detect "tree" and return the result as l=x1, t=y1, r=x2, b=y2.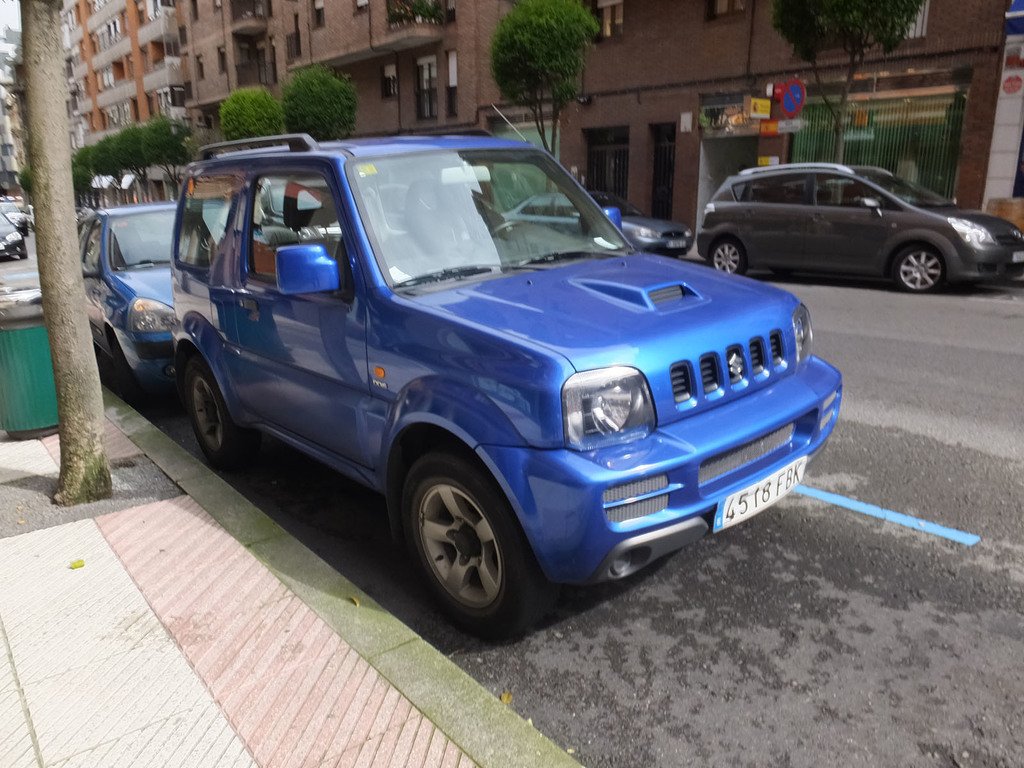
l=781, t=2, r=913, b=193.
